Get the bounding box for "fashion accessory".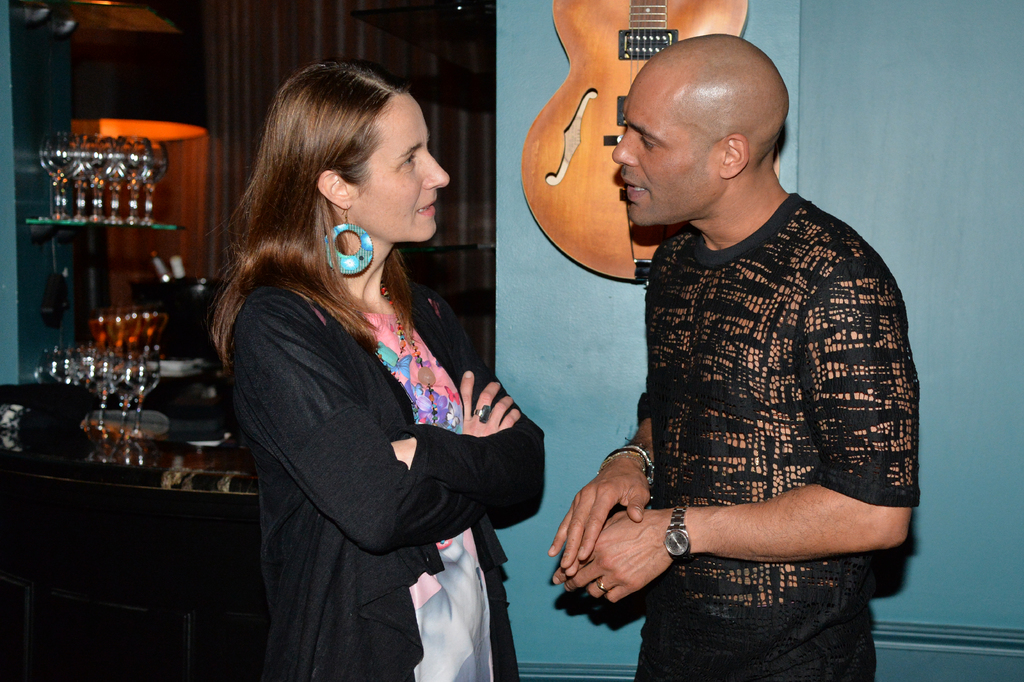
{"x1": 607, "y1": 450, "x2": 653, "y2": 486}.
